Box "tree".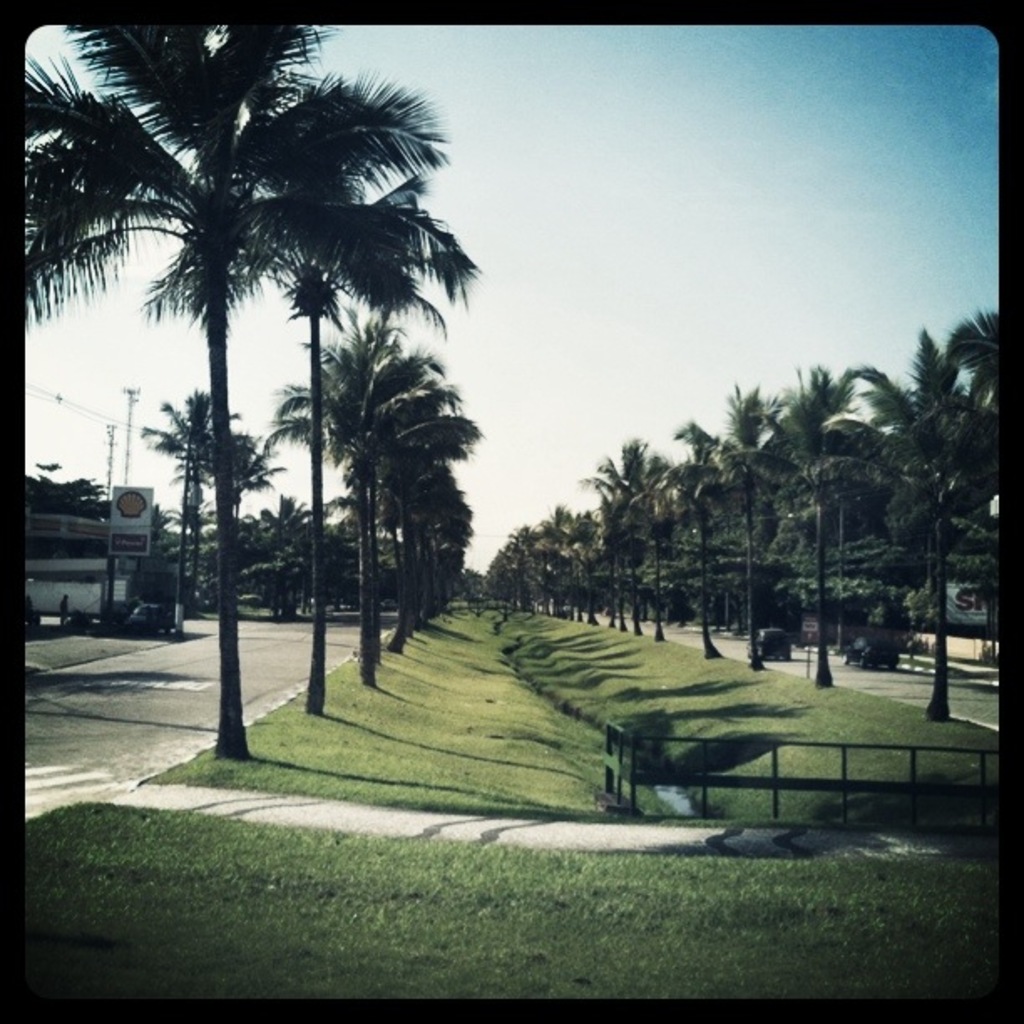
(17, 467, 117, 520).
